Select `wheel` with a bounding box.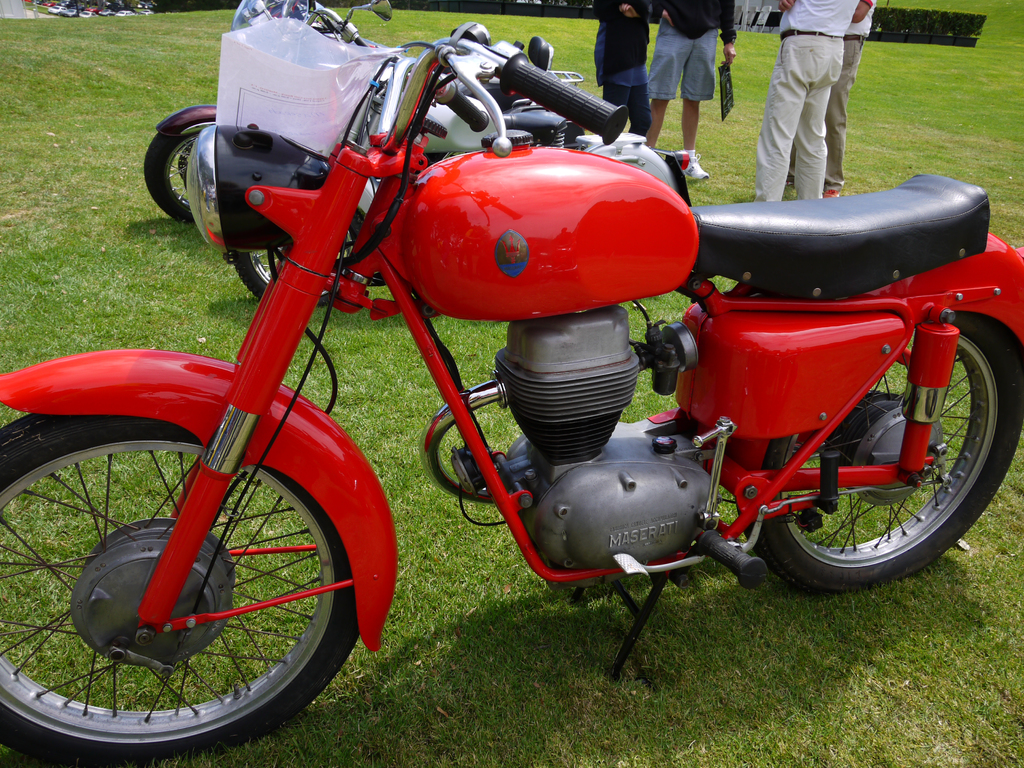
[left=147, top=132, right=197, bottom=222].
